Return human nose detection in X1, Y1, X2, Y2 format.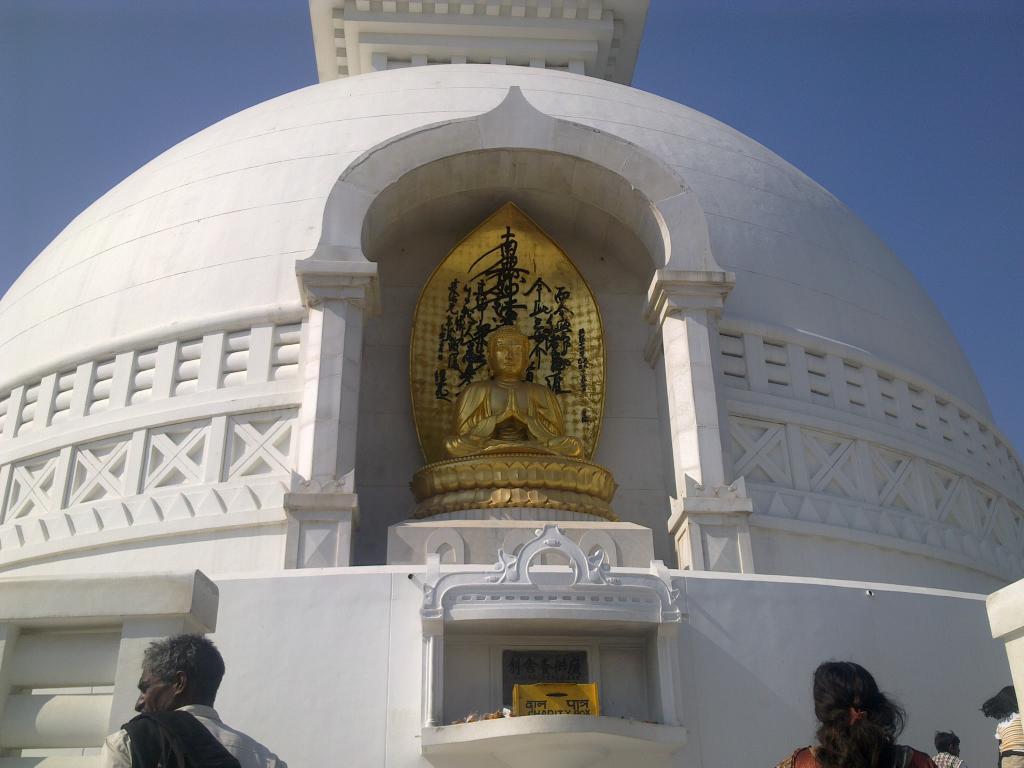
134, 691, 146, 710.
